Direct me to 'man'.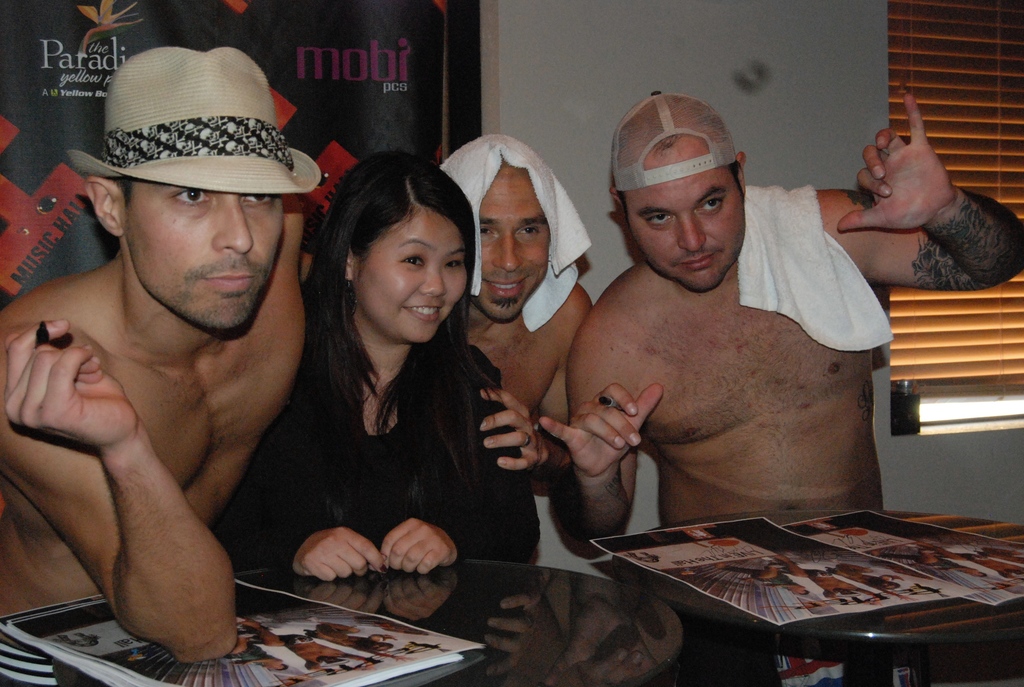
Direction: pyautogui.locateOnScreen(538, 87, 1023, 564).
